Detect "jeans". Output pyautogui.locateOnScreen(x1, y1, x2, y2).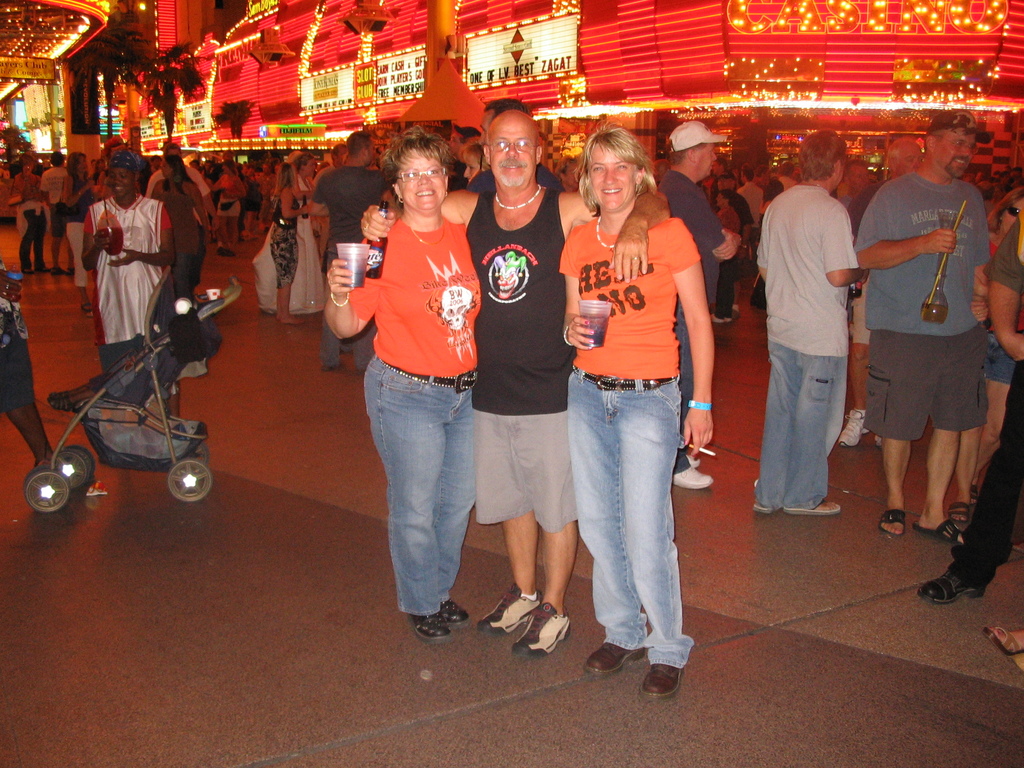
pyautogui.locateOnScreen(567, 369, 701, 683).
